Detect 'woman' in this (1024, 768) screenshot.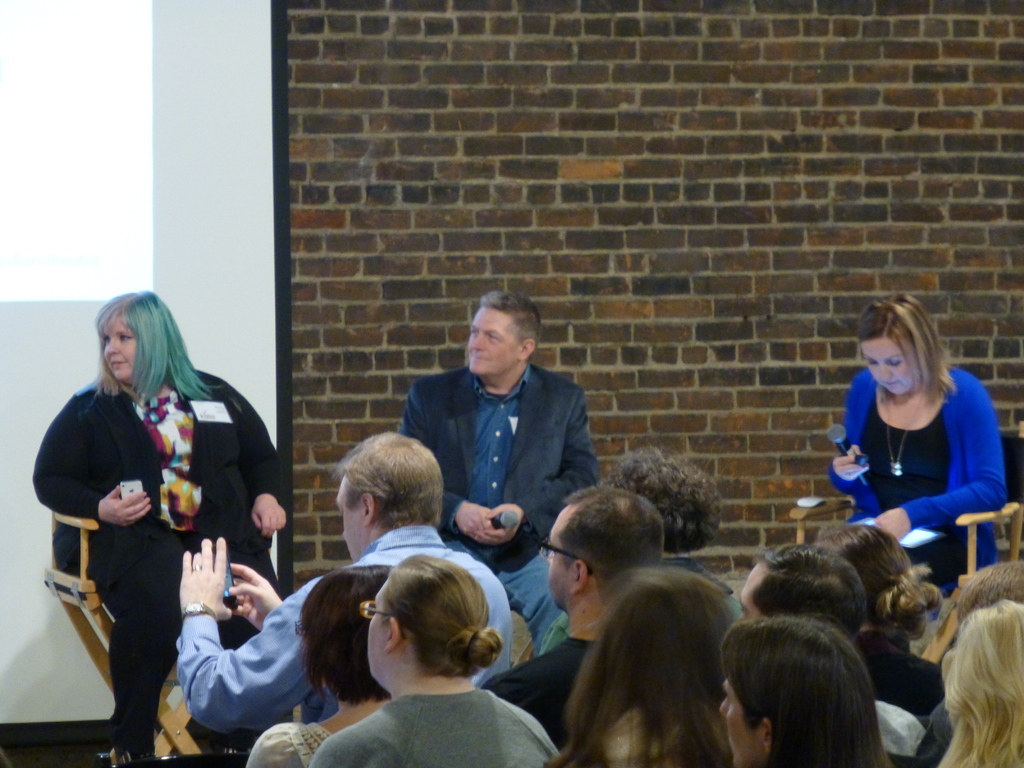
Detection: {"x1": 820, "y1": 297, "x2": 1009, "y2": 599}.
